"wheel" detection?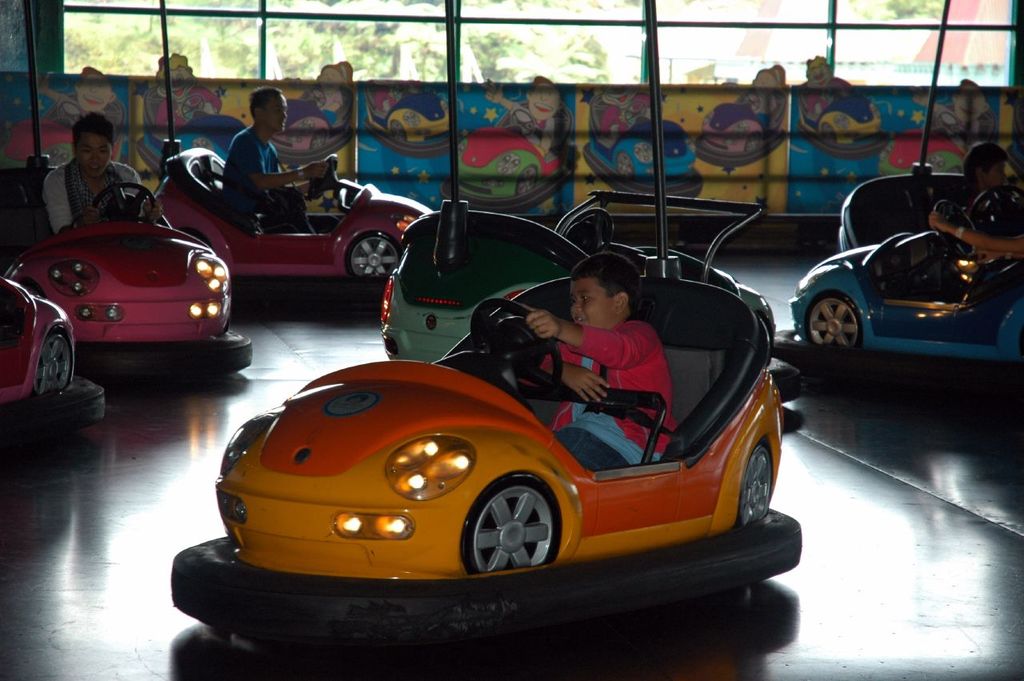
rect(464, 302, 564, 393)
